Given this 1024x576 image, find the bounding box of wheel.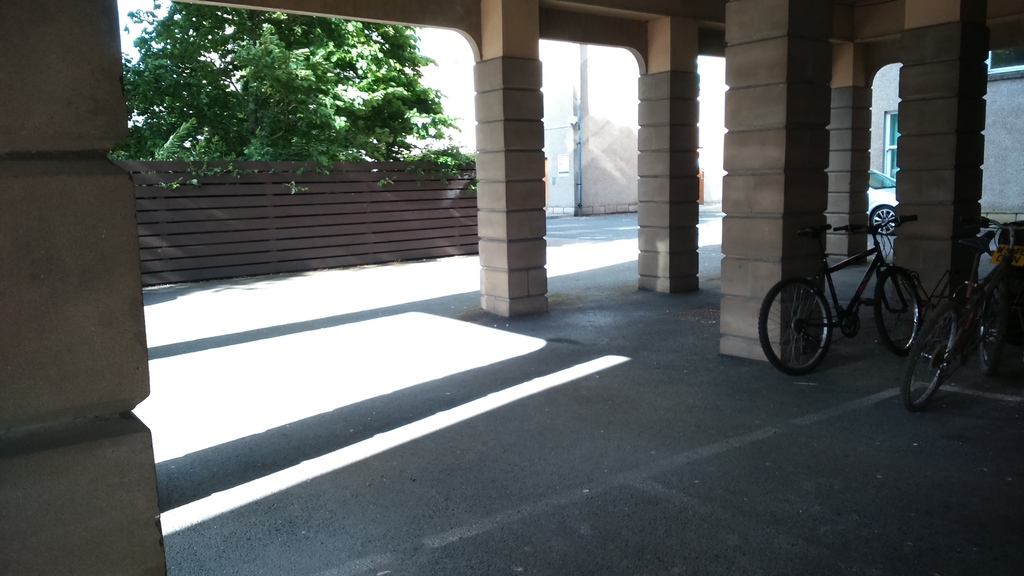
BBox(976, 286, 1011, 375).
